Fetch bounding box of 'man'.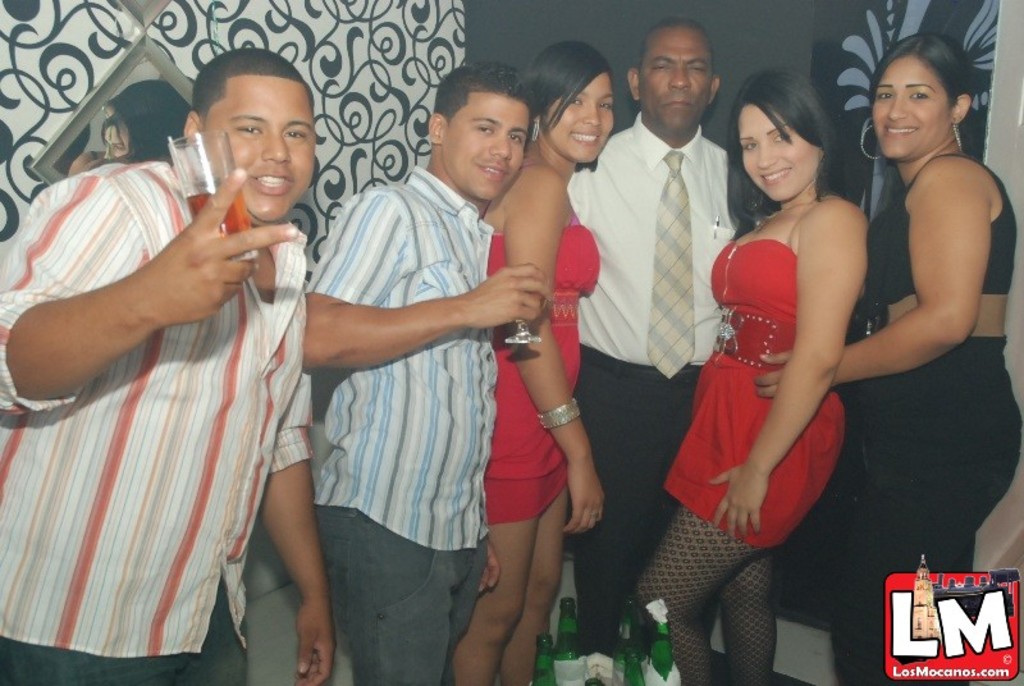
Bbox: {"x1": 306, "y1": 51, "x2": 552, "y2": 677}.
